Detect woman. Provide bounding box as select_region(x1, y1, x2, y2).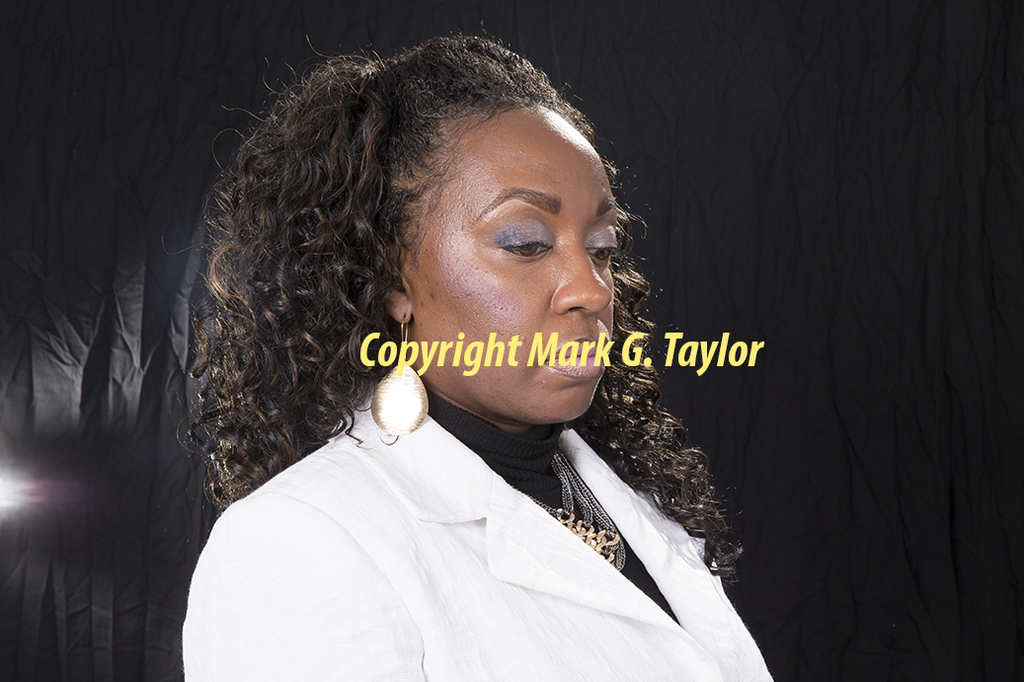
select_region(150, 45, 802, 678).
